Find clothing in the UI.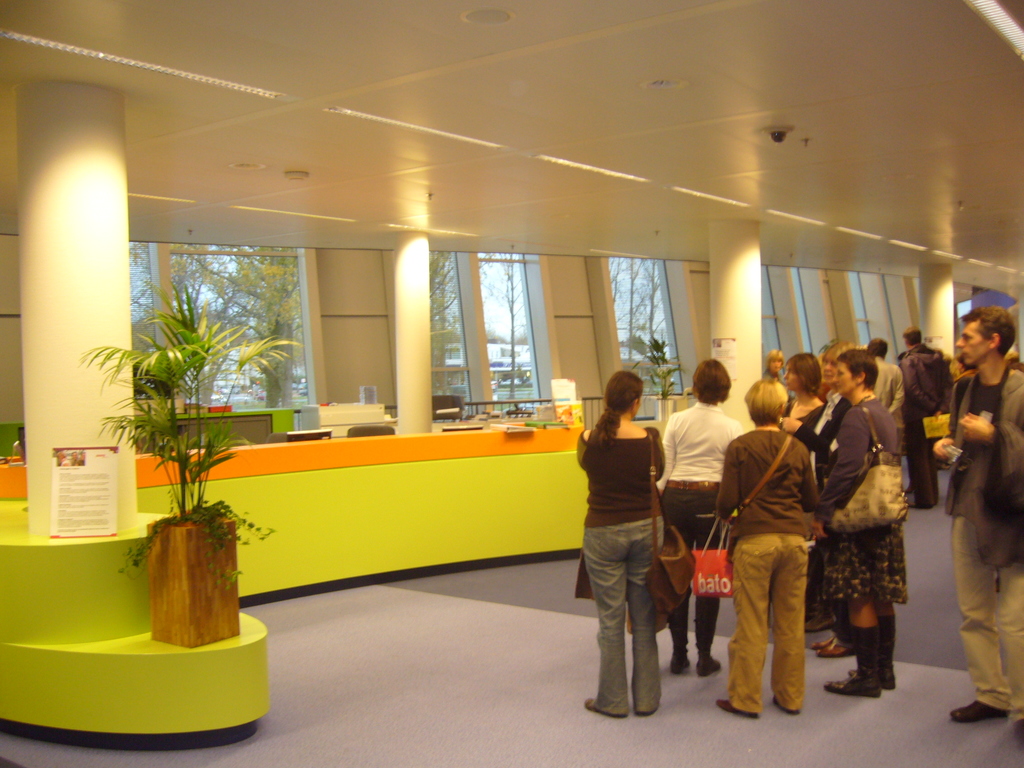
UI element at pyautogui.locateOnScreen(796, 392, 850, 610).
